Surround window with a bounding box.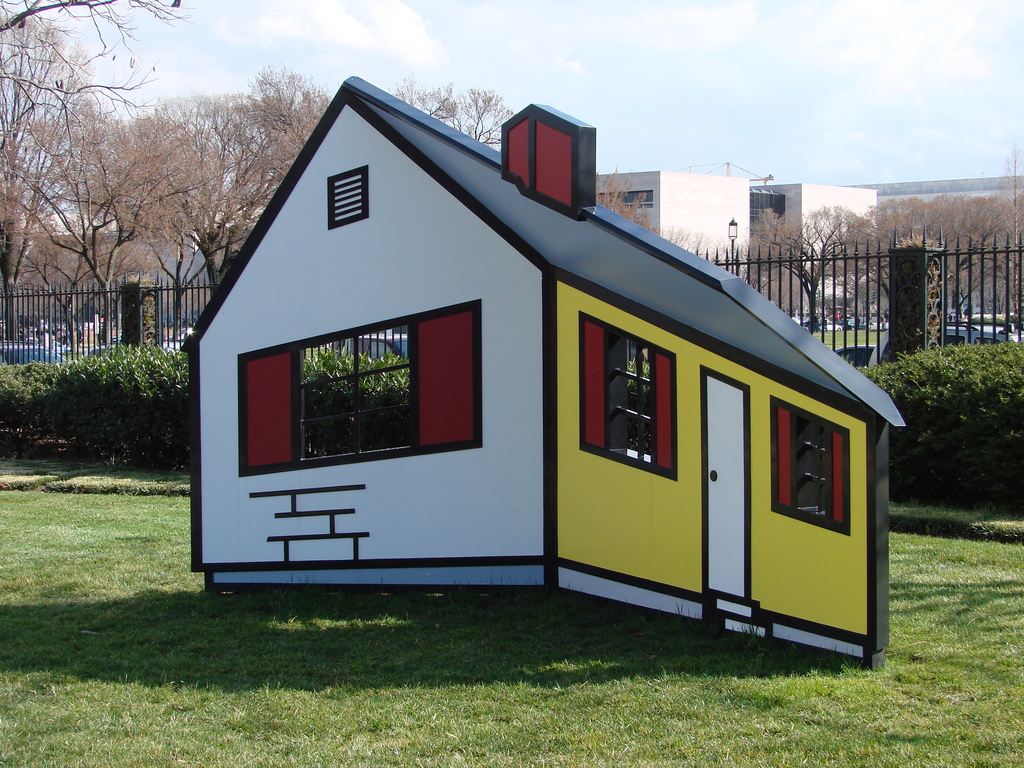
<box>769,389,856,539</box>.
